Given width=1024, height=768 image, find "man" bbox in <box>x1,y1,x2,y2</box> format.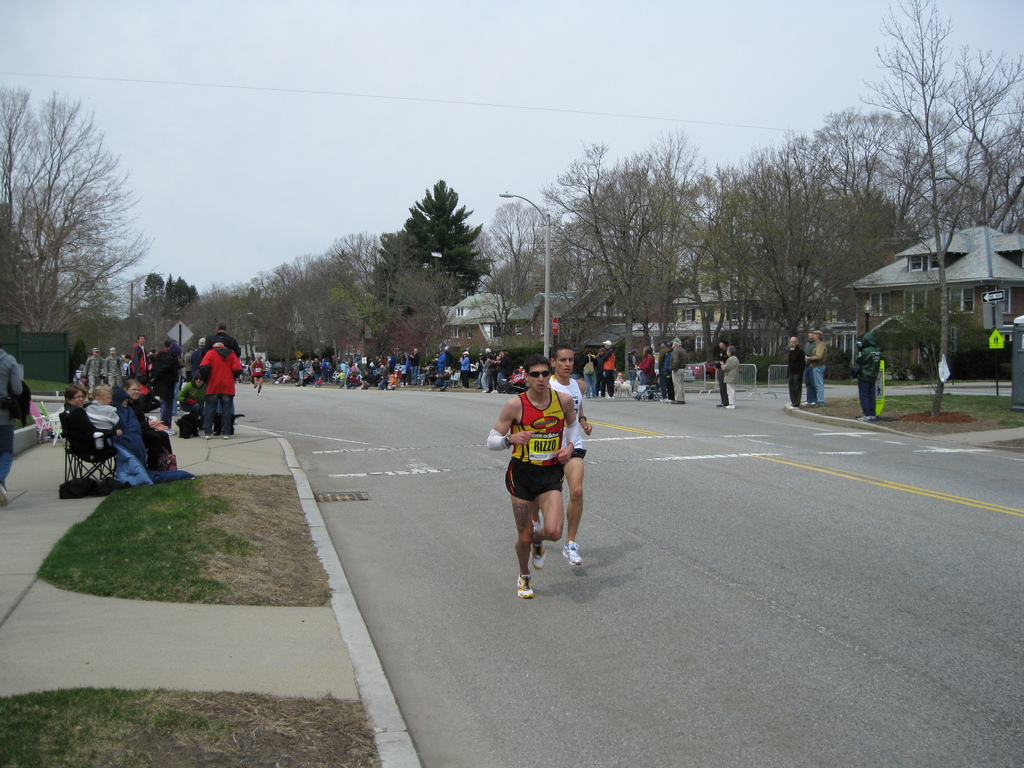
<box>311,358,326,388</box>.
